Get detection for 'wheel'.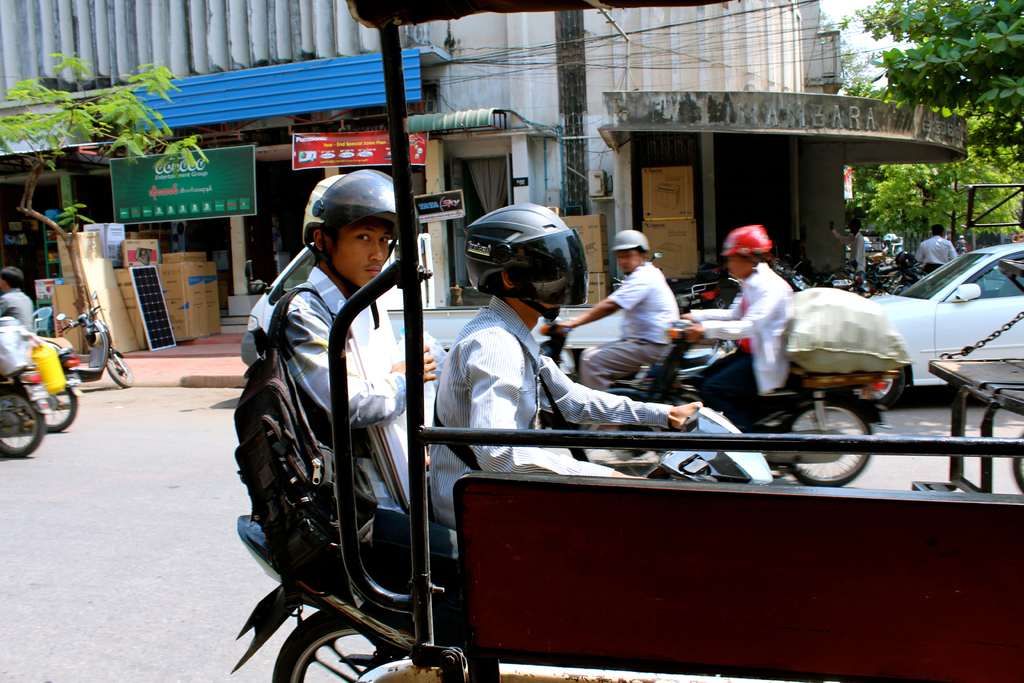
Detection: (271,609,411,682).
